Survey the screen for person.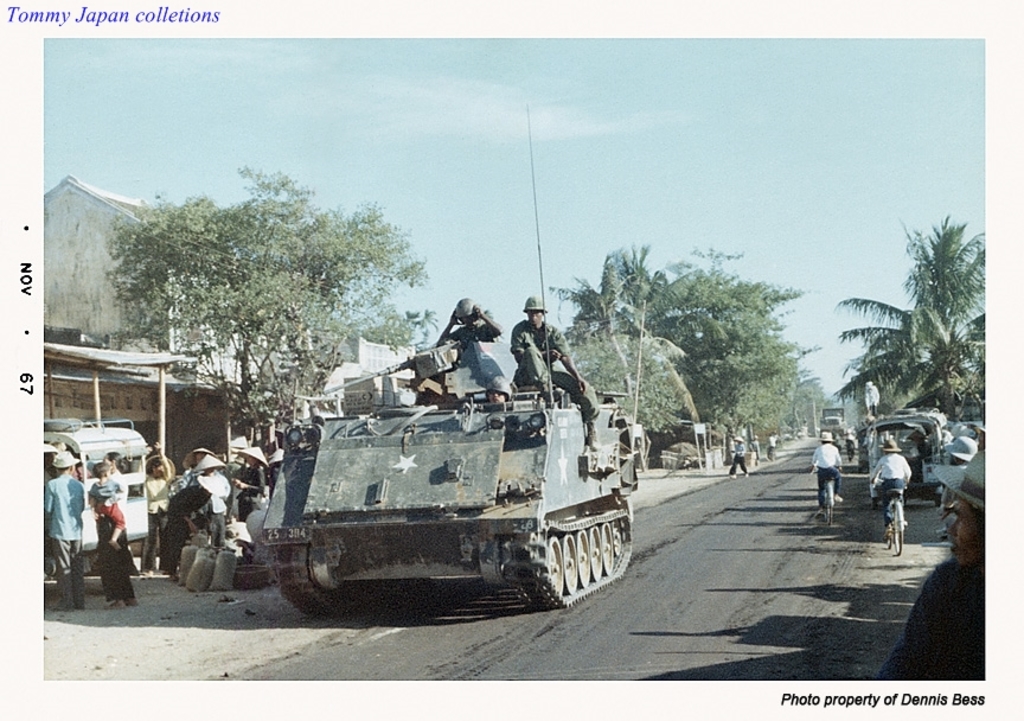
Survey found: (44,448,87,612).
